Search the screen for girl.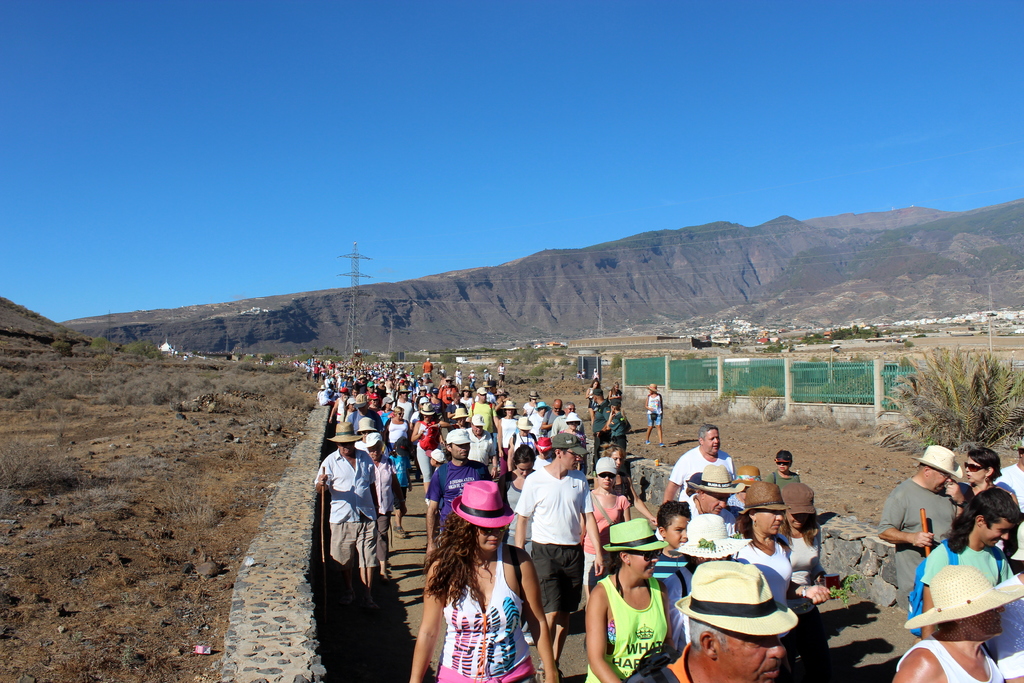
Found at BBox(504, 438, 536, 554).
